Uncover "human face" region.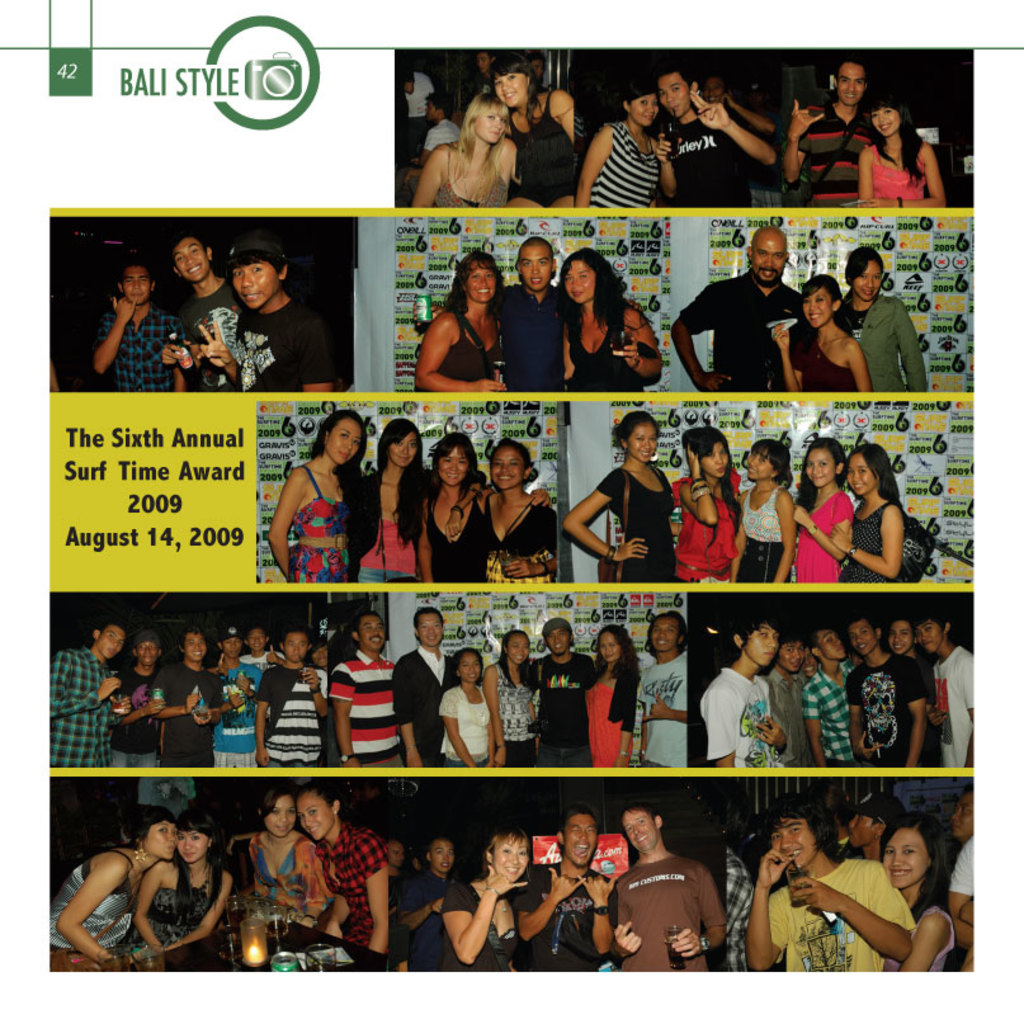
Uncovered: rect(780, 642, 801, 669).
